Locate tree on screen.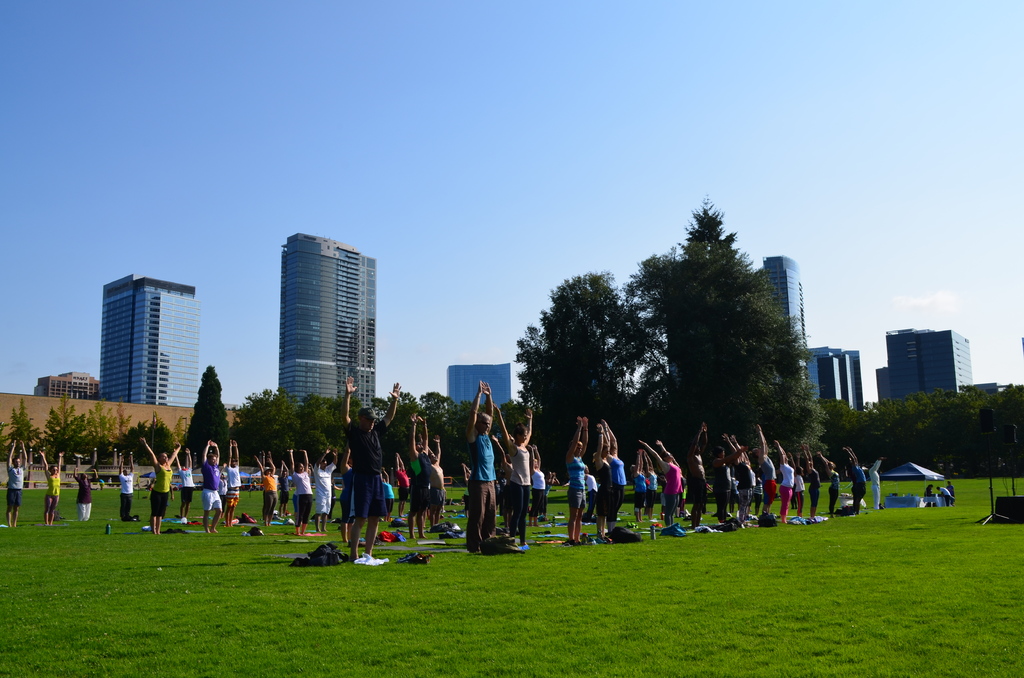
On screen at 510 271 673 481.
